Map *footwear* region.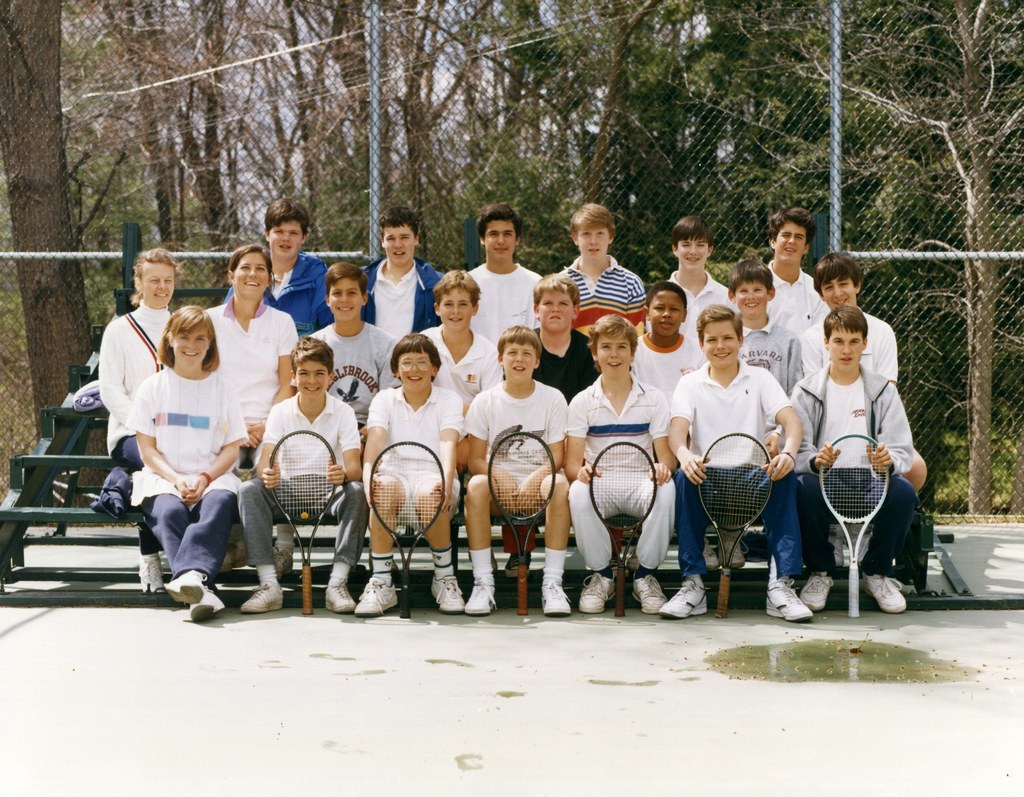
Mapped to BBox(768, 573, 816, 623).
